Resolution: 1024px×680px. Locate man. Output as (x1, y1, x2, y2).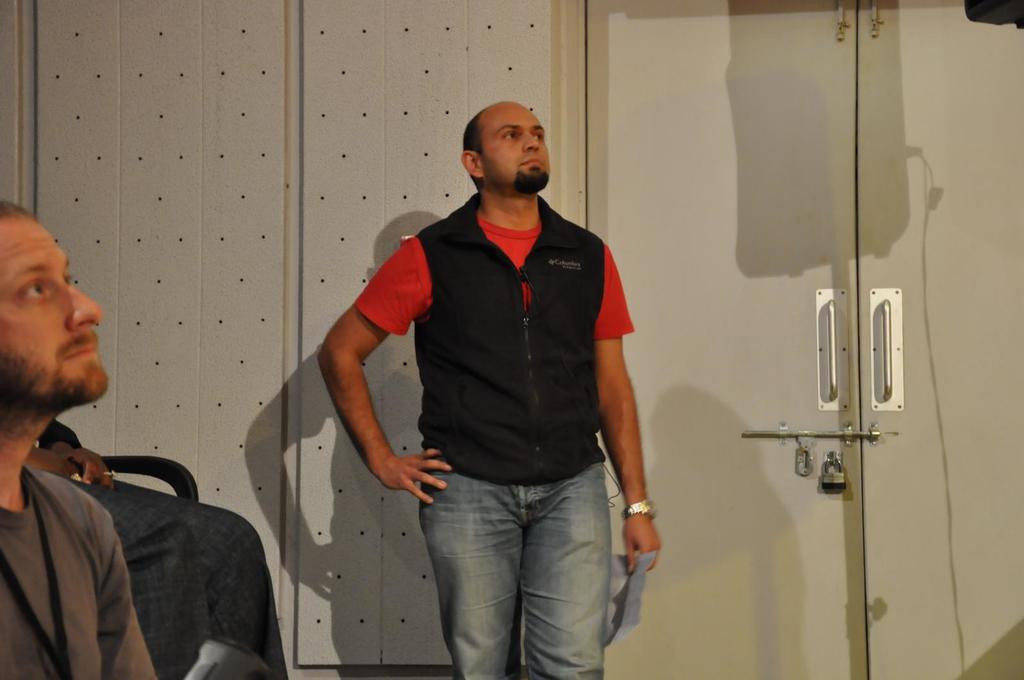
(313, 102, 673, 679).
